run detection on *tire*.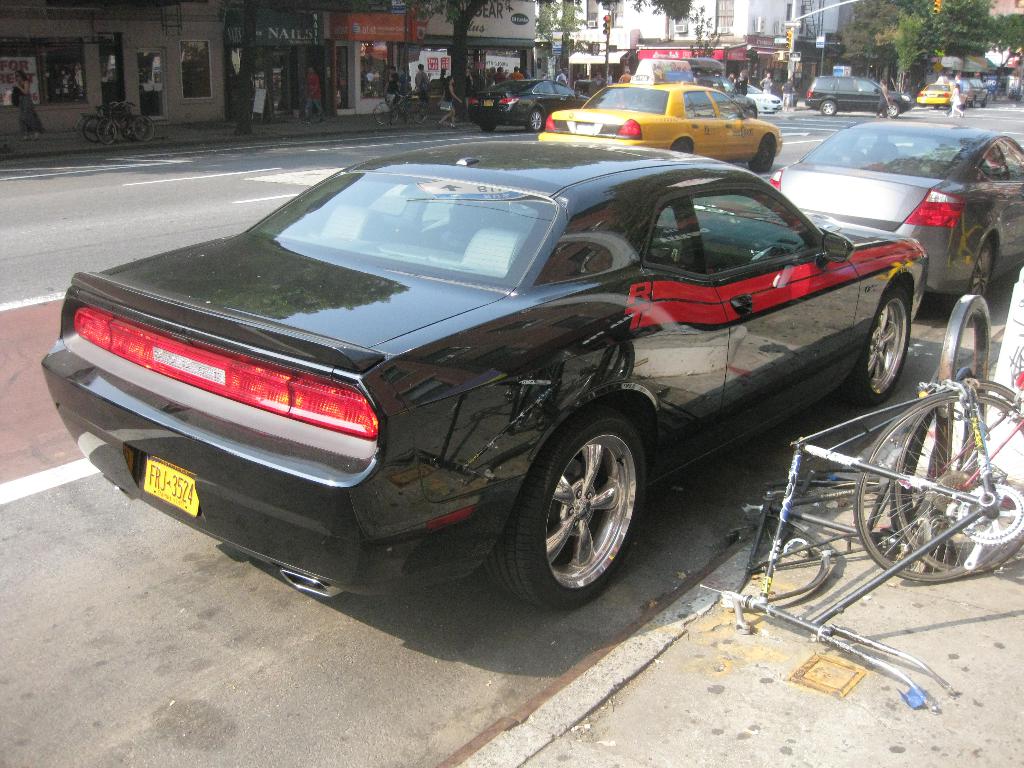
Result: (526, 109, 545, 135).
